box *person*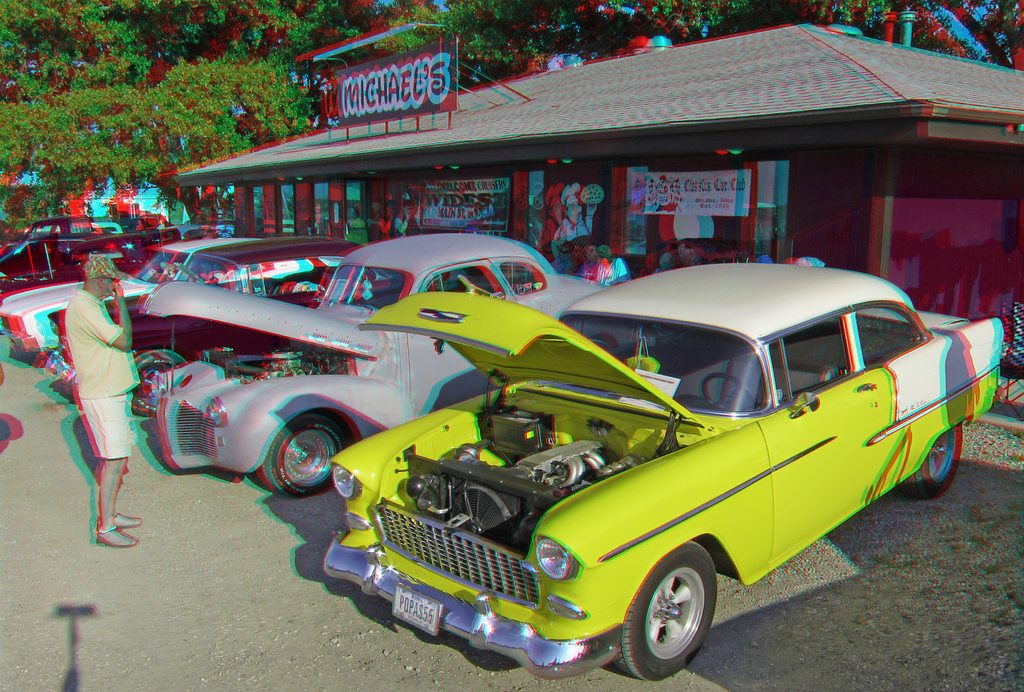
<region>38, 231, 129, 571</region>
